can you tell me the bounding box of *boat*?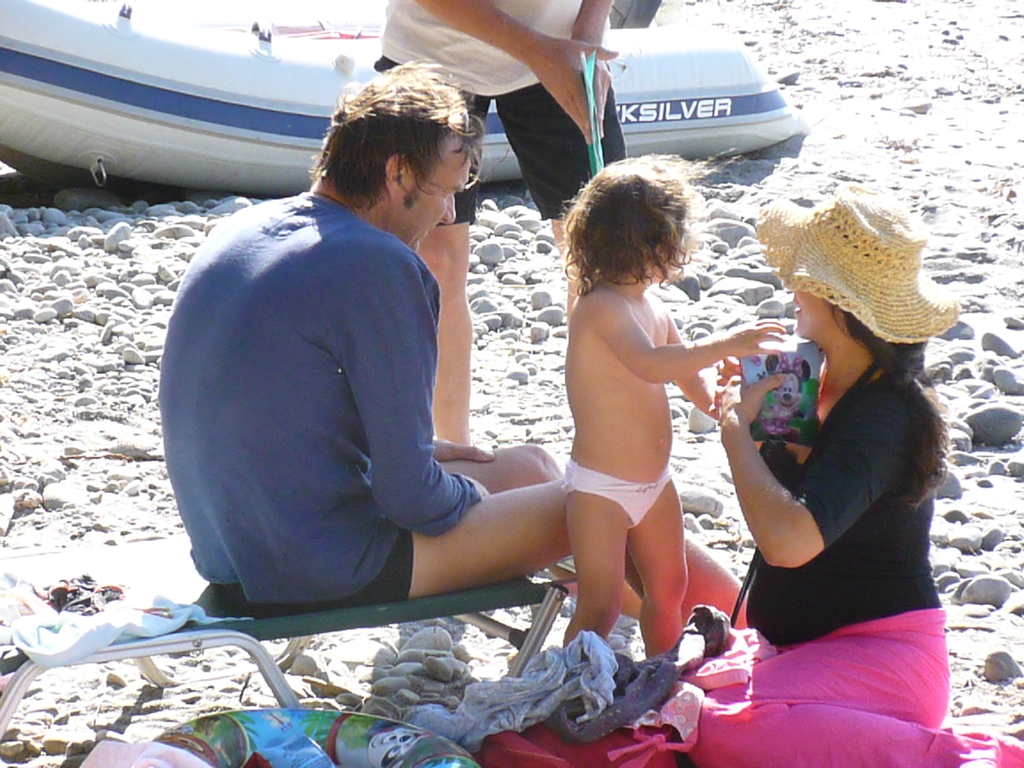
0/0/799/193.
